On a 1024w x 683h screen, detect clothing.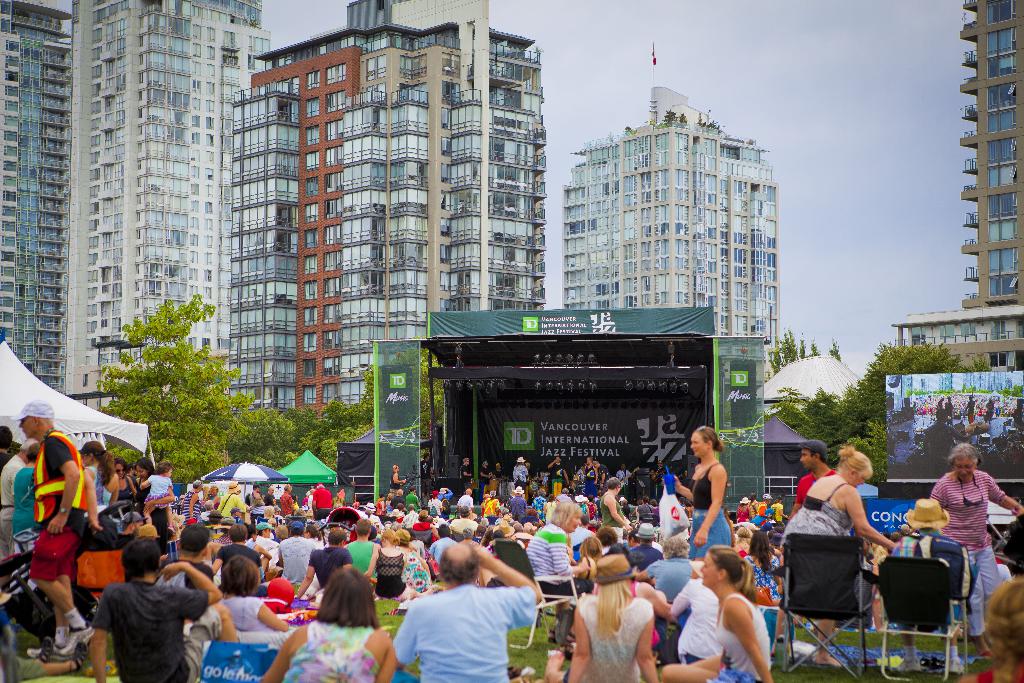
424,461,433,491.
